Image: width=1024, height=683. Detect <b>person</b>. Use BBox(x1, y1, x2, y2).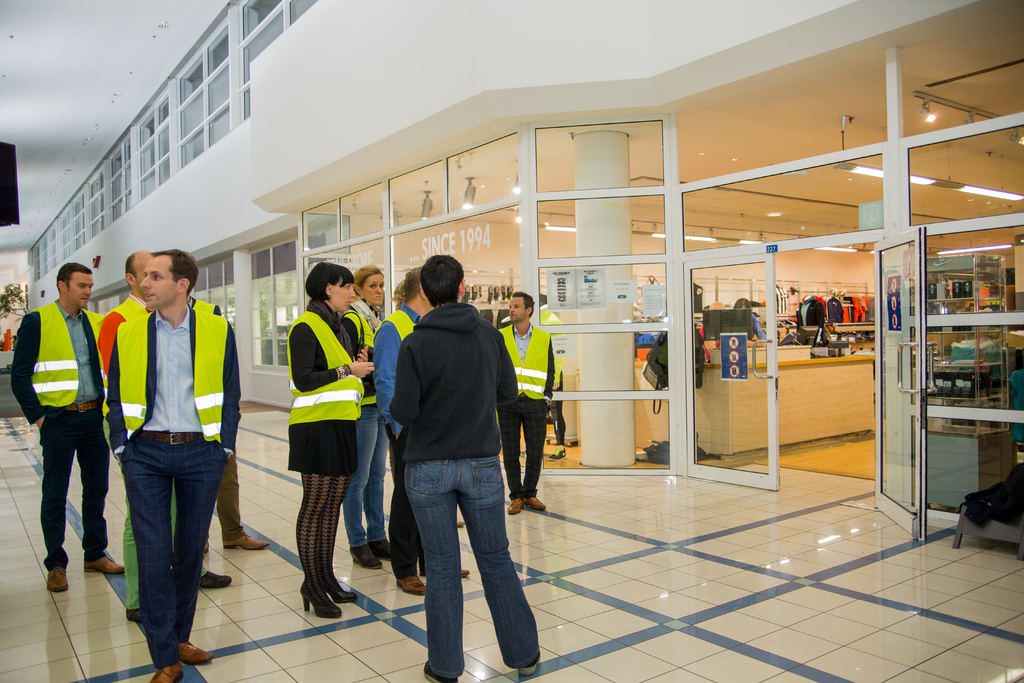
BBox(188, 286, 268, 558).
